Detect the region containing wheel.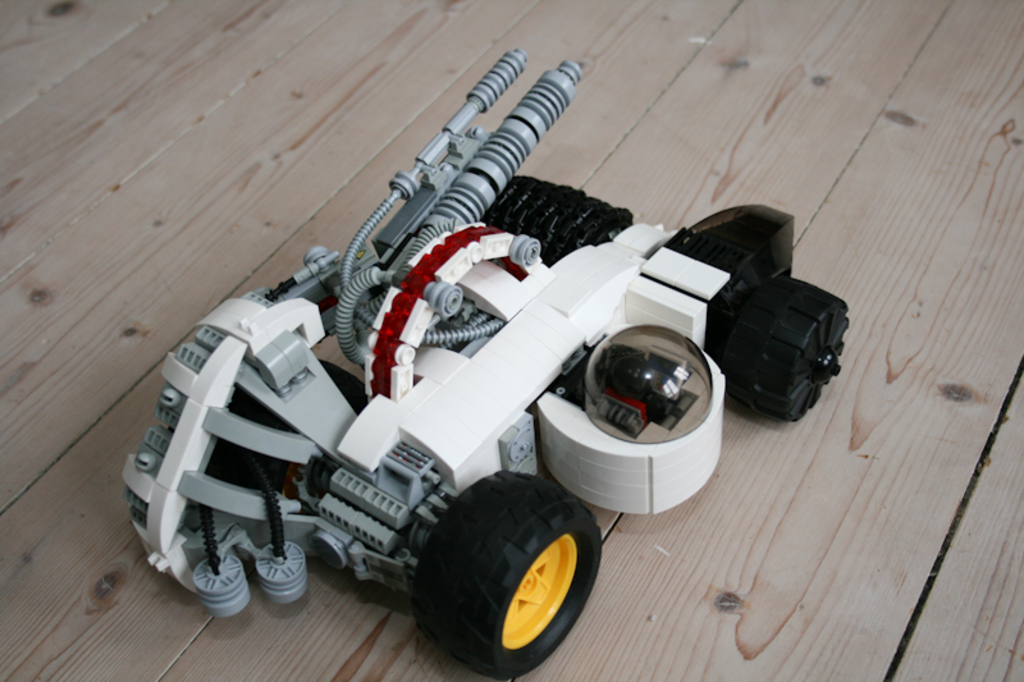
bbox=(716, 276, 852, 429).
